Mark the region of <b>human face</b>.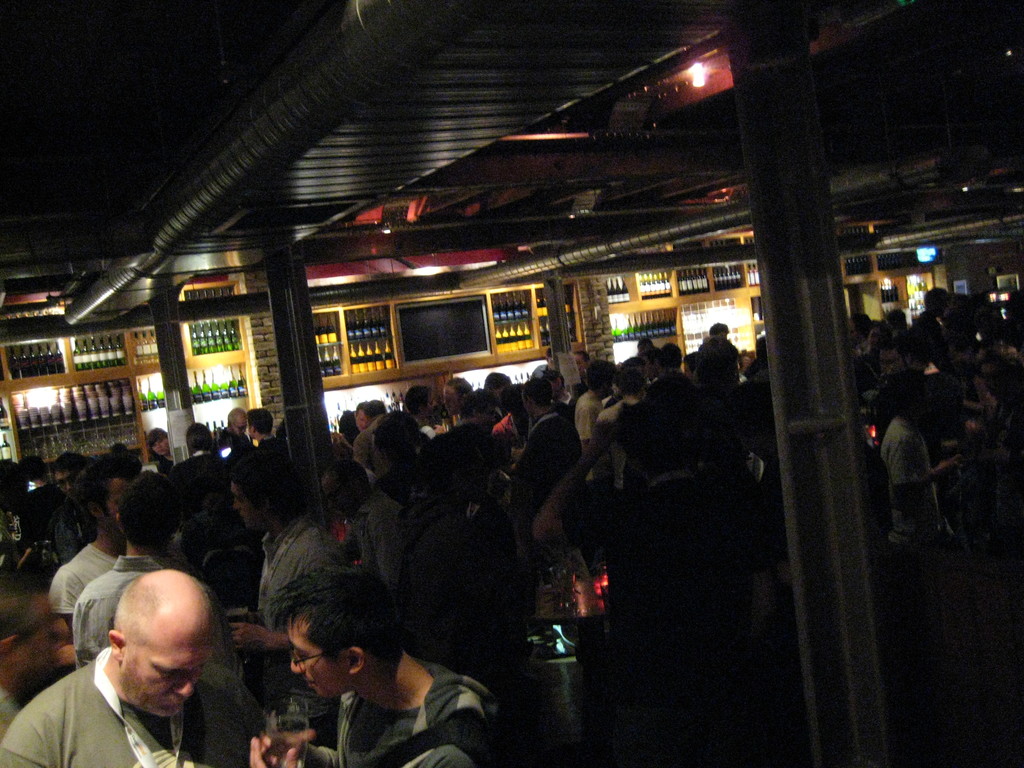
Region: 442, 383, 462, 422.
